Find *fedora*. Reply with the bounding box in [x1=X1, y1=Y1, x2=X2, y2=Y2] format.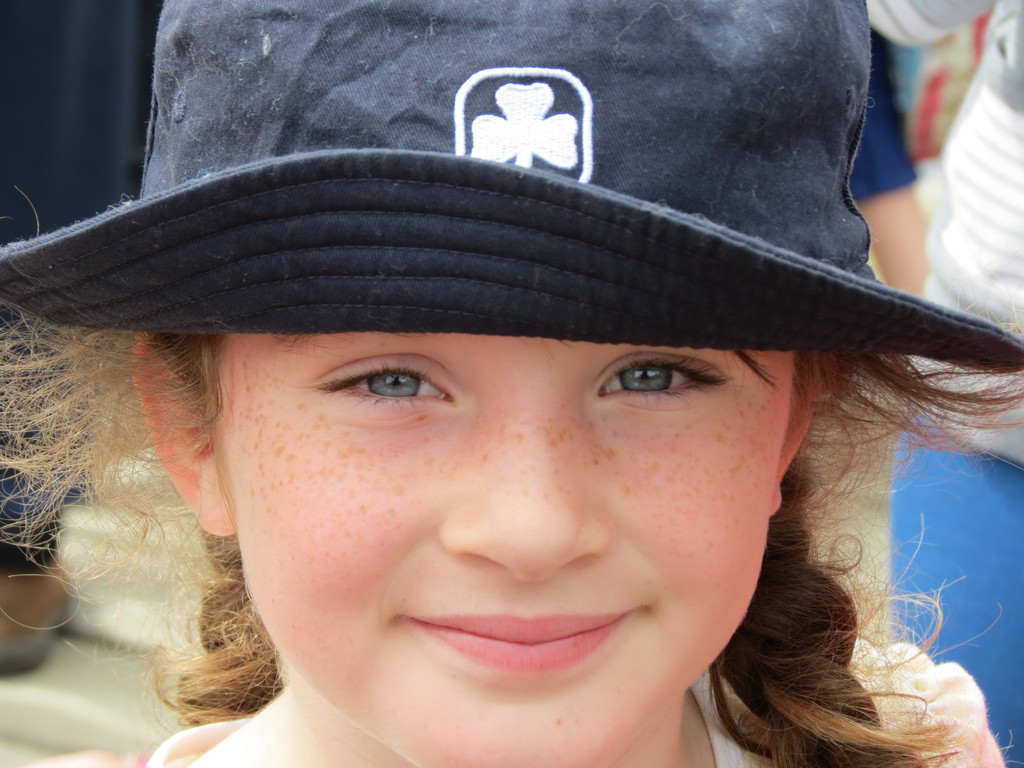
[x1=0, y1=0, x2=1023, y2=373].
